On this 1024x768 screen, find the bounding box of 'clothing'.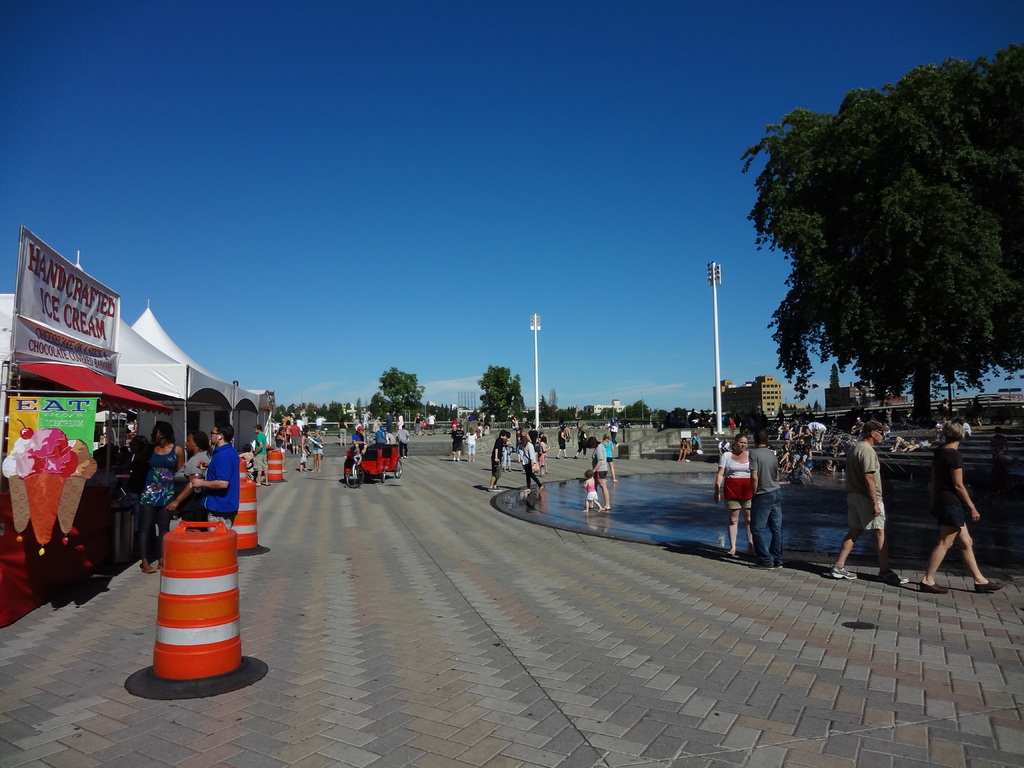
Bounding box: 303 418 308 424.
